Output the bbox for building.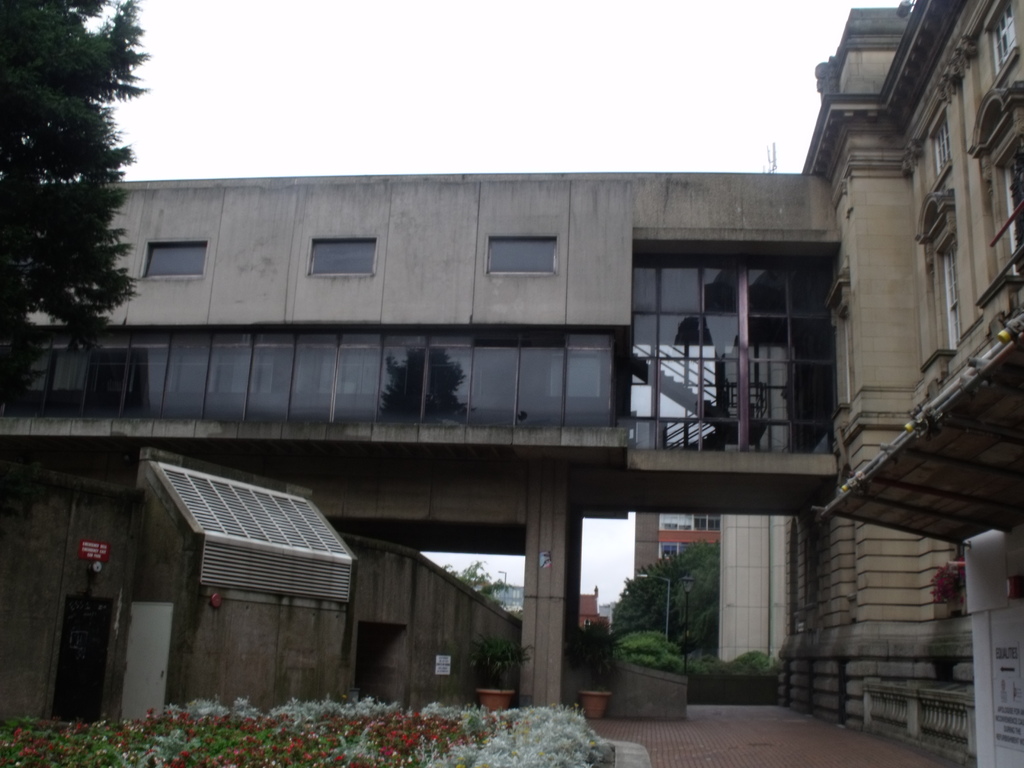
region(576, 583, 603, 623).
